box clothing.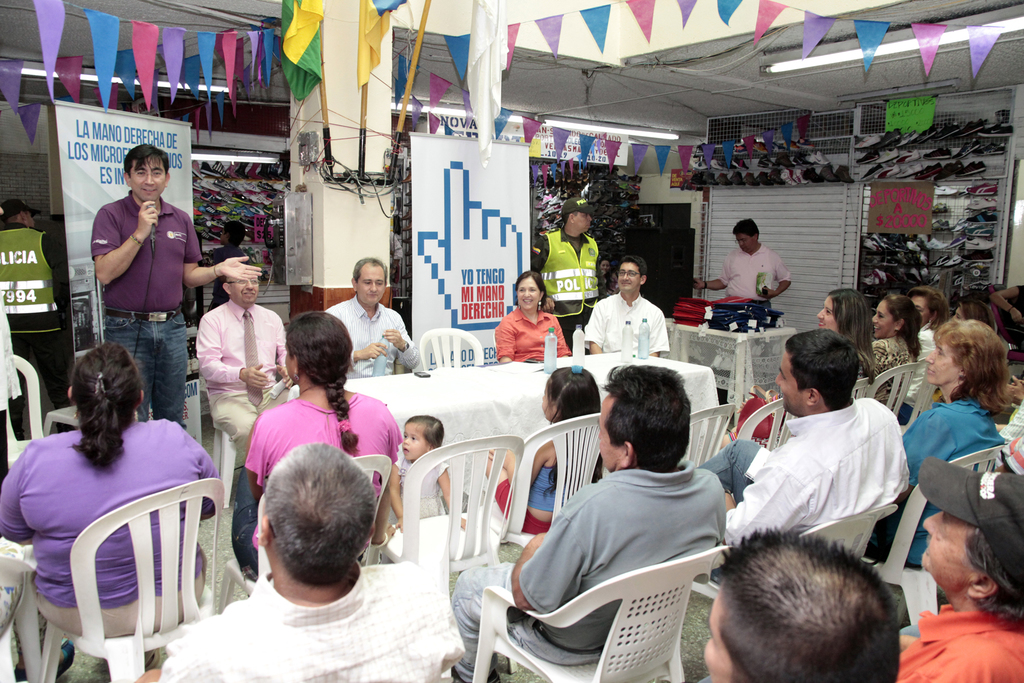
bbox=(717, 259, 796, 310).
